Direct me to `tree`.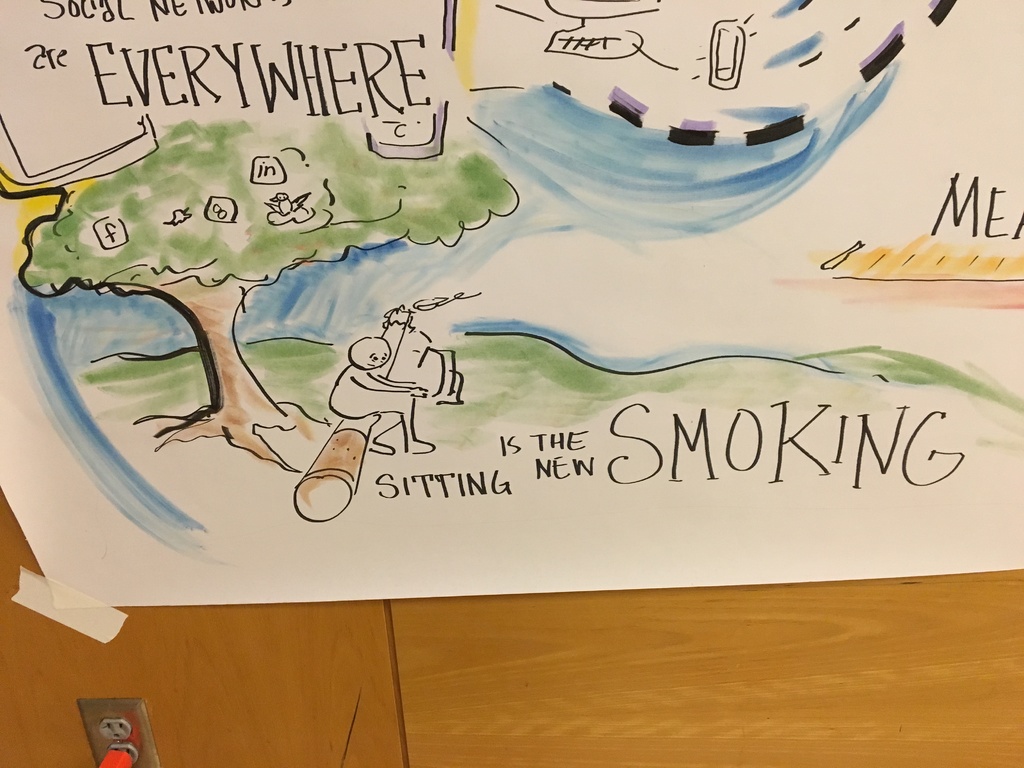
Direction: 4/88/492/498.
